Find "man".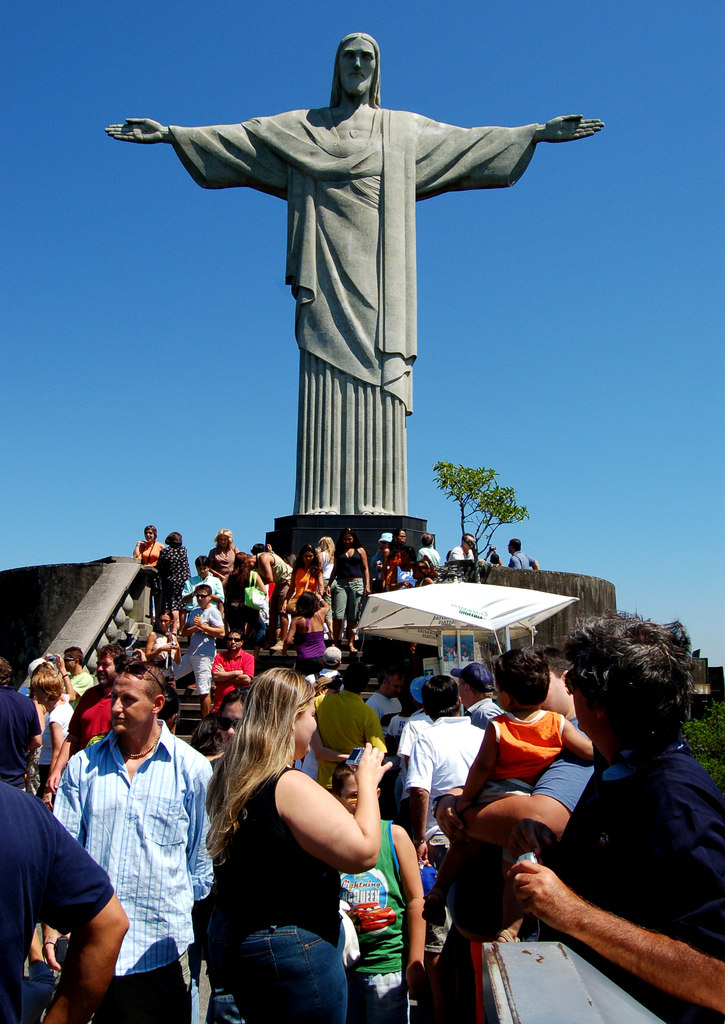
0 657 44 796.
